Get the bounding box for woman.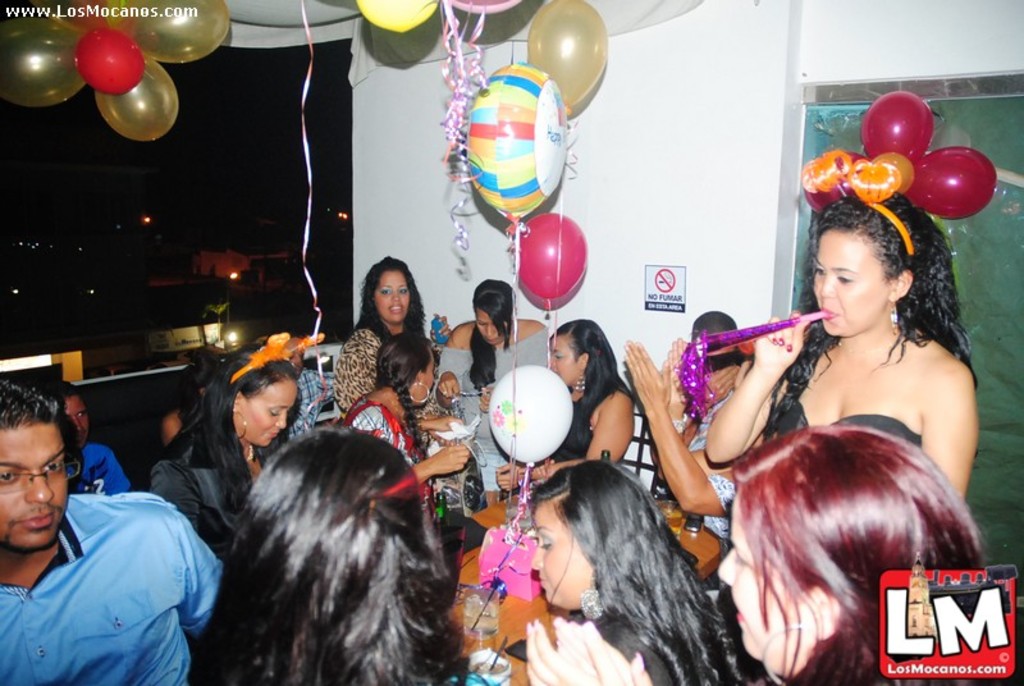
box(188, 419, 467, 685).
